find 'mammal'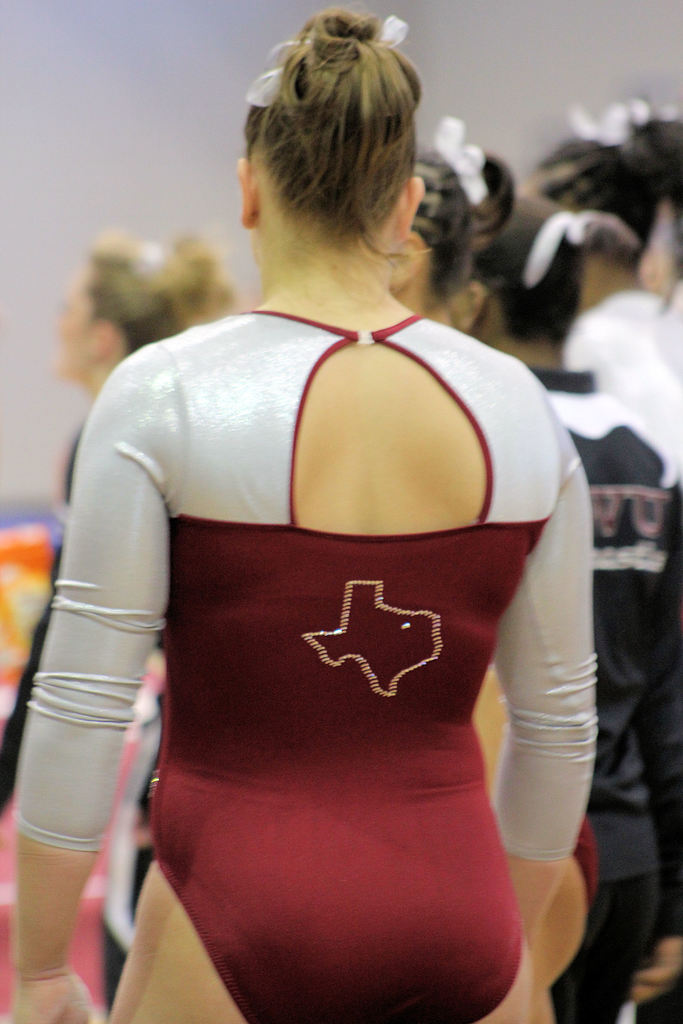
461, 190, 682, 1023
